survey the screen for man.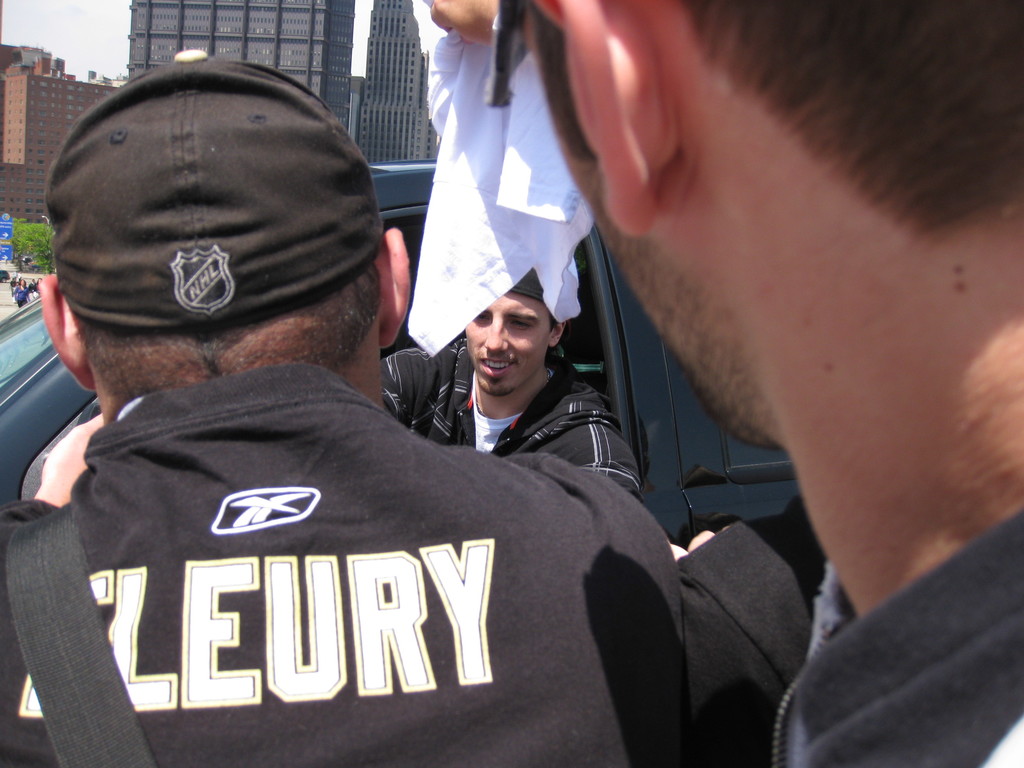
Survey found: <region>0, 49, 682, 767</region>.
